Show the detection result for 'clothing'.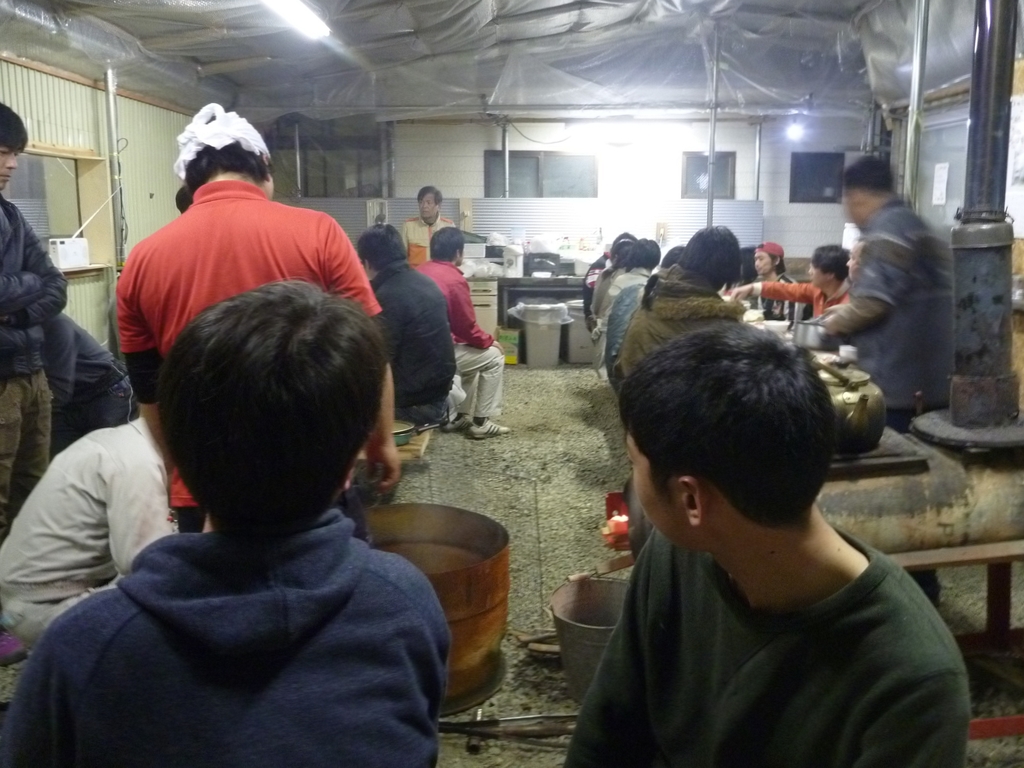
box=[611, 270, 761, 389].
